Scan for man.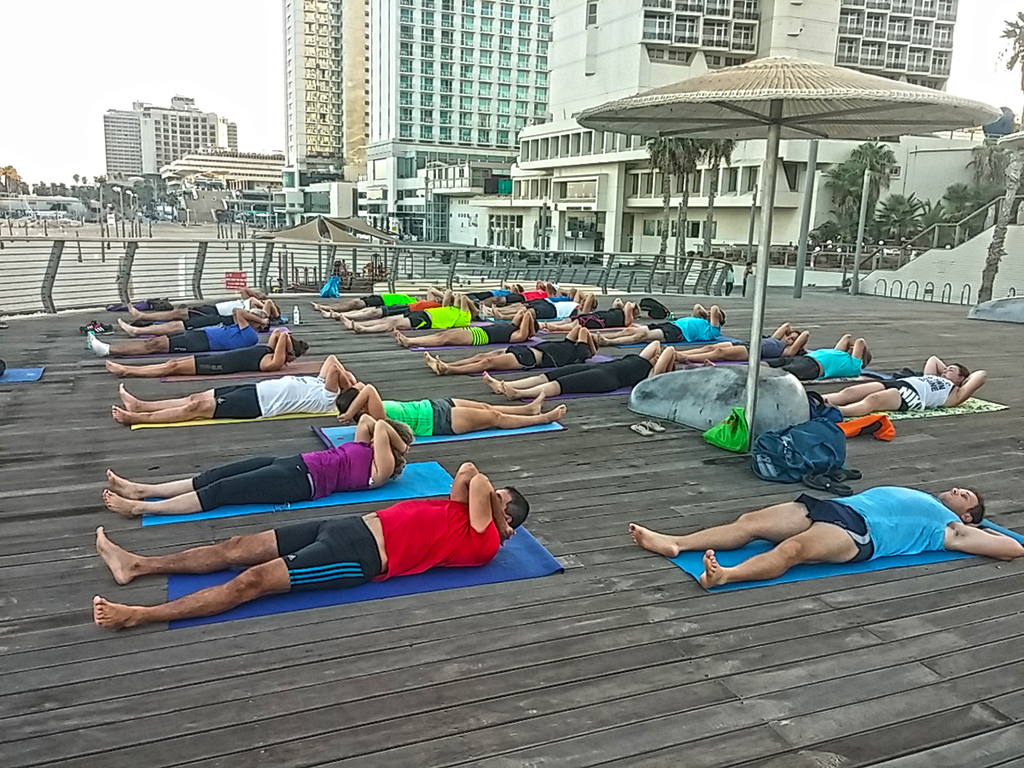
Scan result: 446 286 553 307.
